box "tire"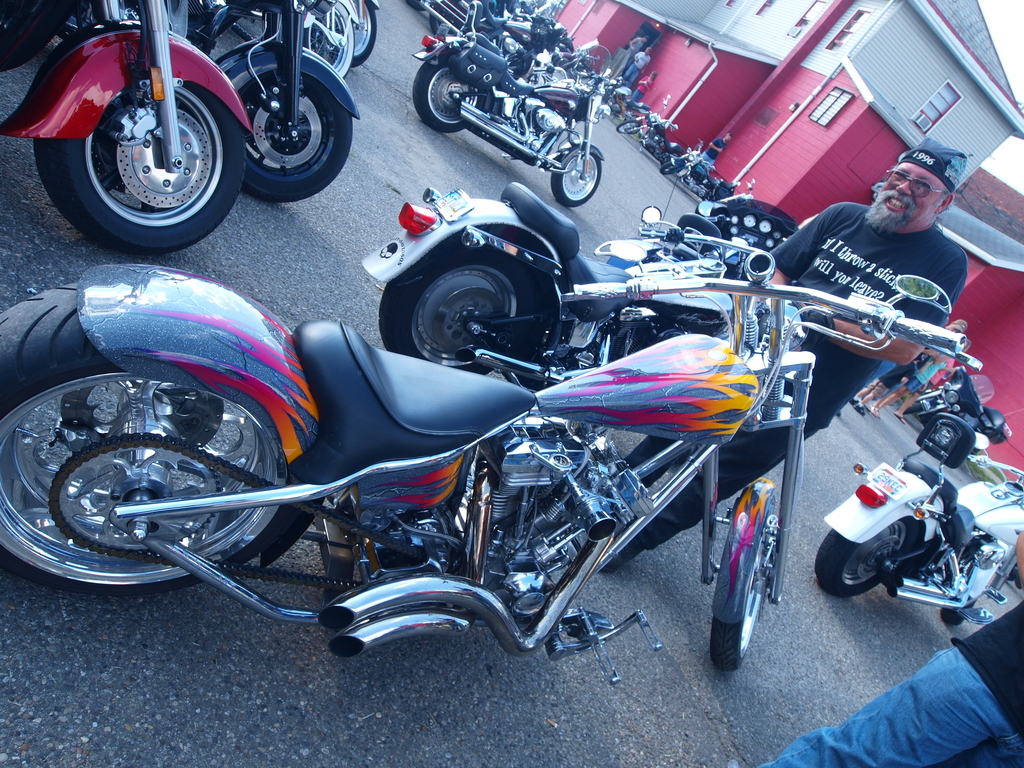
[0, 261, 307, 596]
